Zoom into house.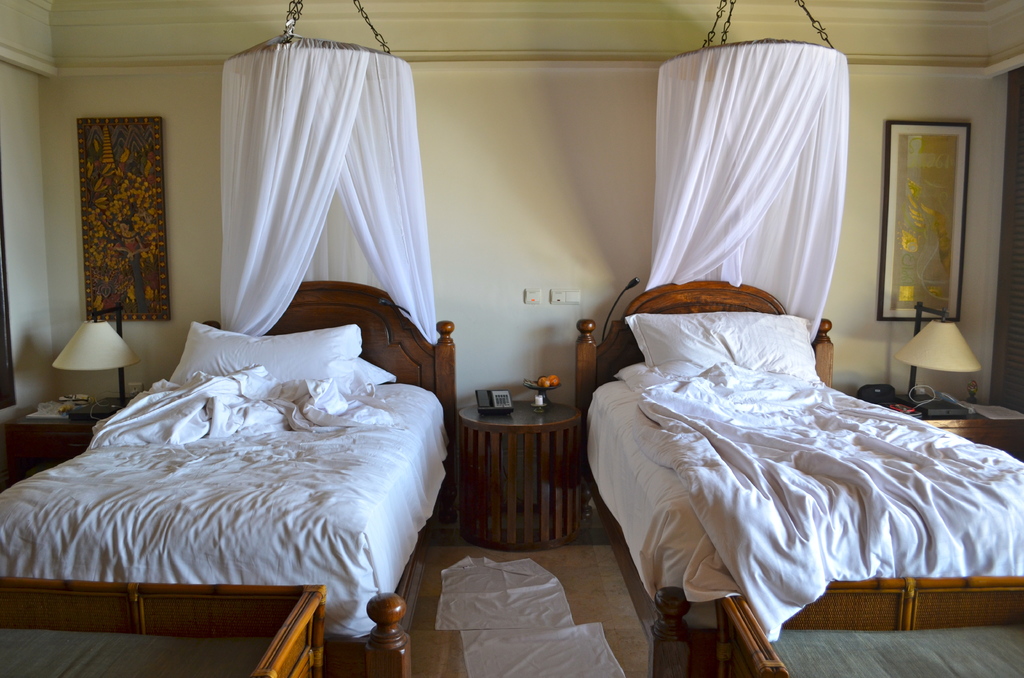
Zoom target: box(0, 0, 1023, 677).
